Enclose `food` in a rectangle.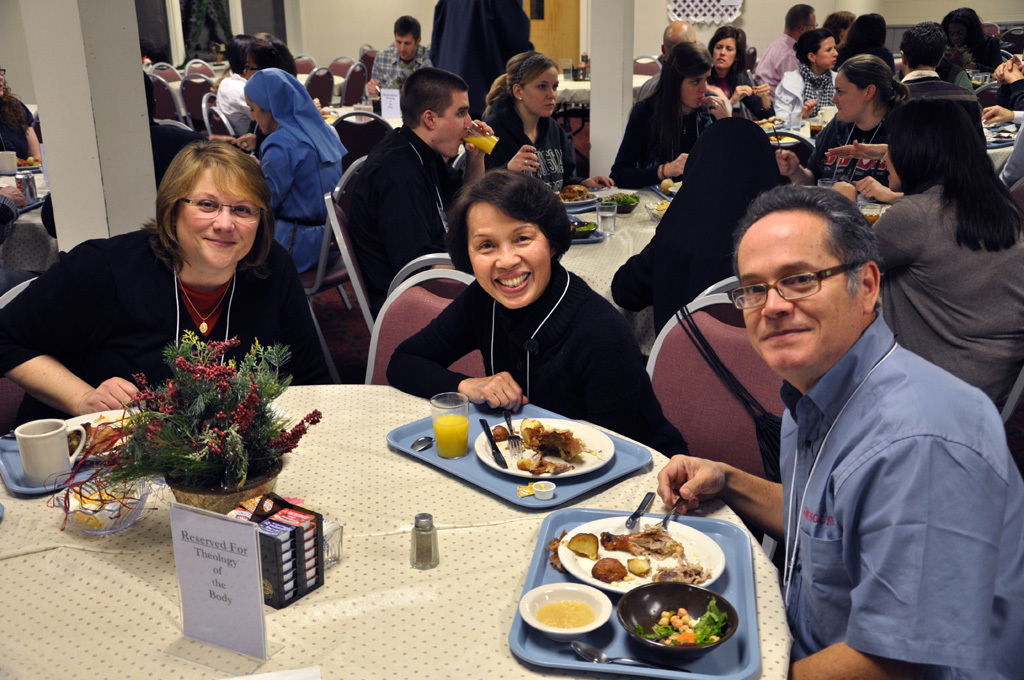
box(621, 556, 650, 576).
